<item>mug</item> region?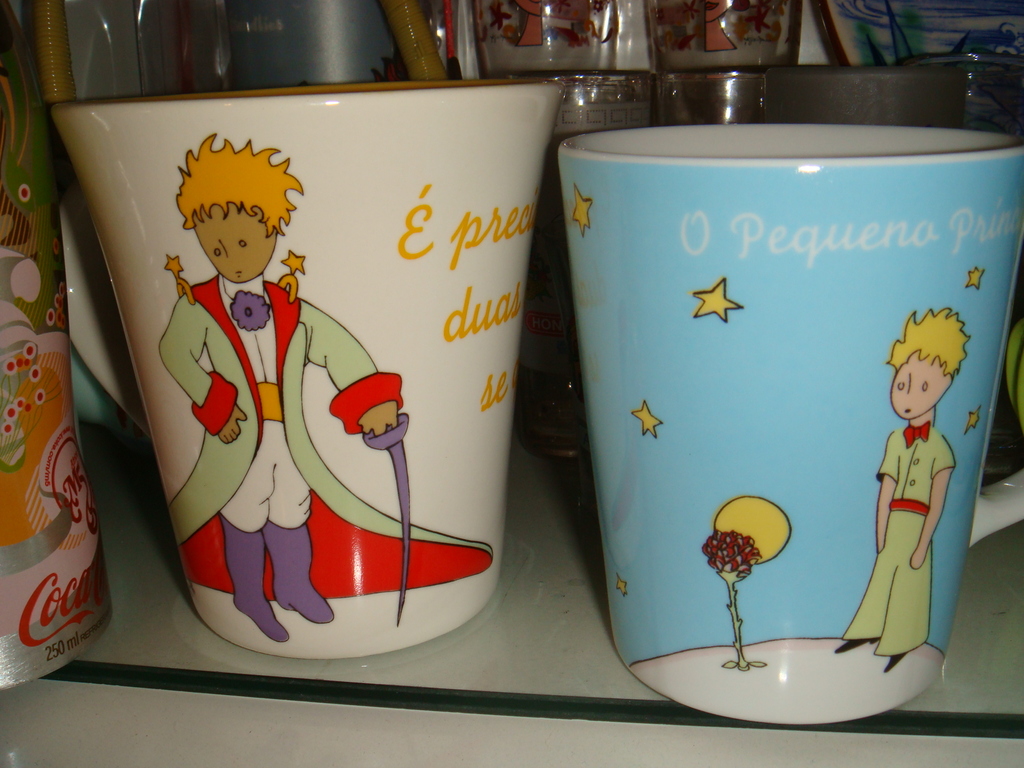
x1=54, y1=81, x2=564, y2=659
